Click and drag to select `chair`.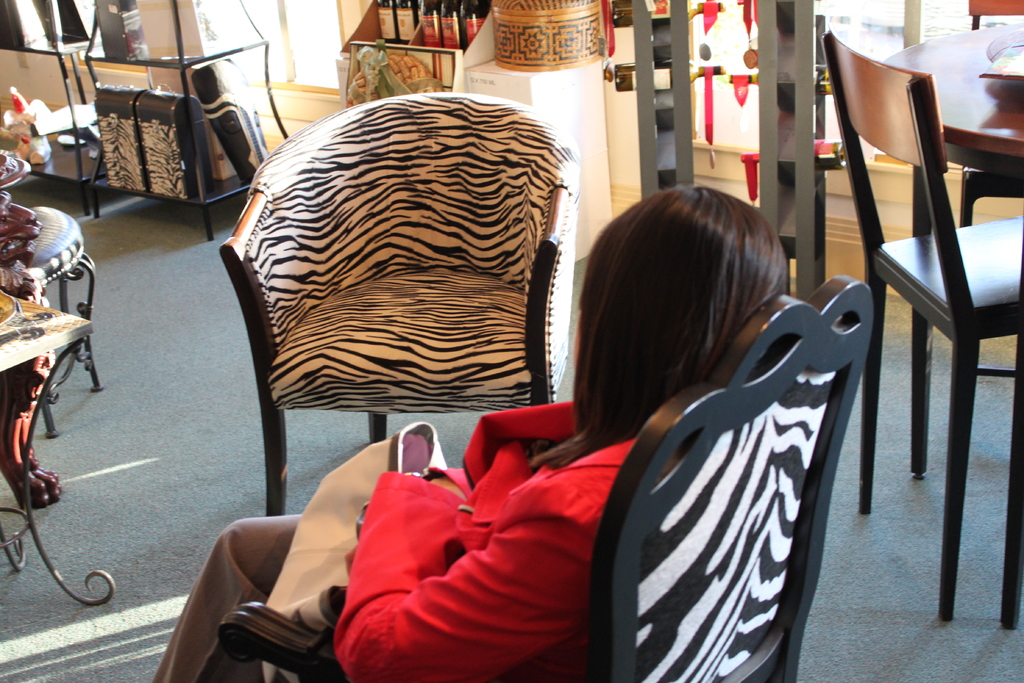
Selection: 833:11:1015:620.
